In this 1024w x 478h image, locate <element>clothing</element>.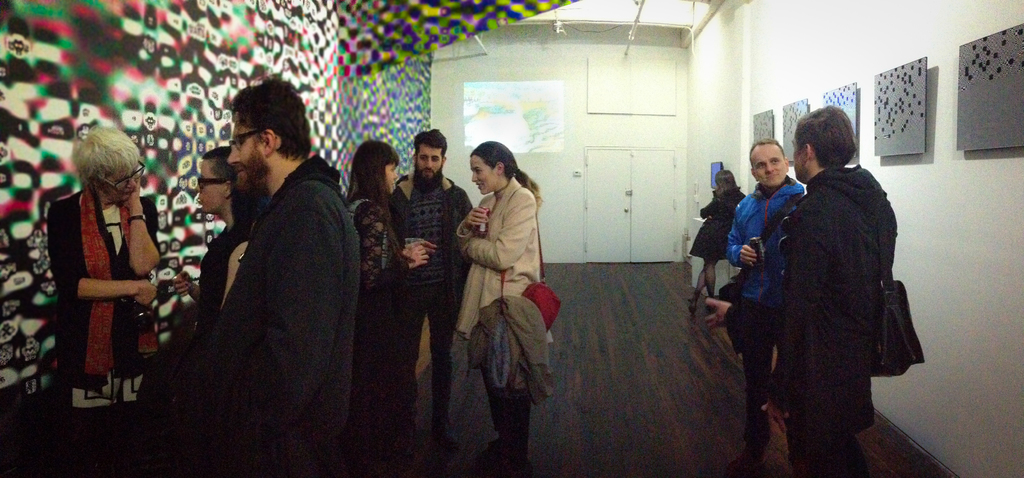
Bounding box: 693:183:749:258.
